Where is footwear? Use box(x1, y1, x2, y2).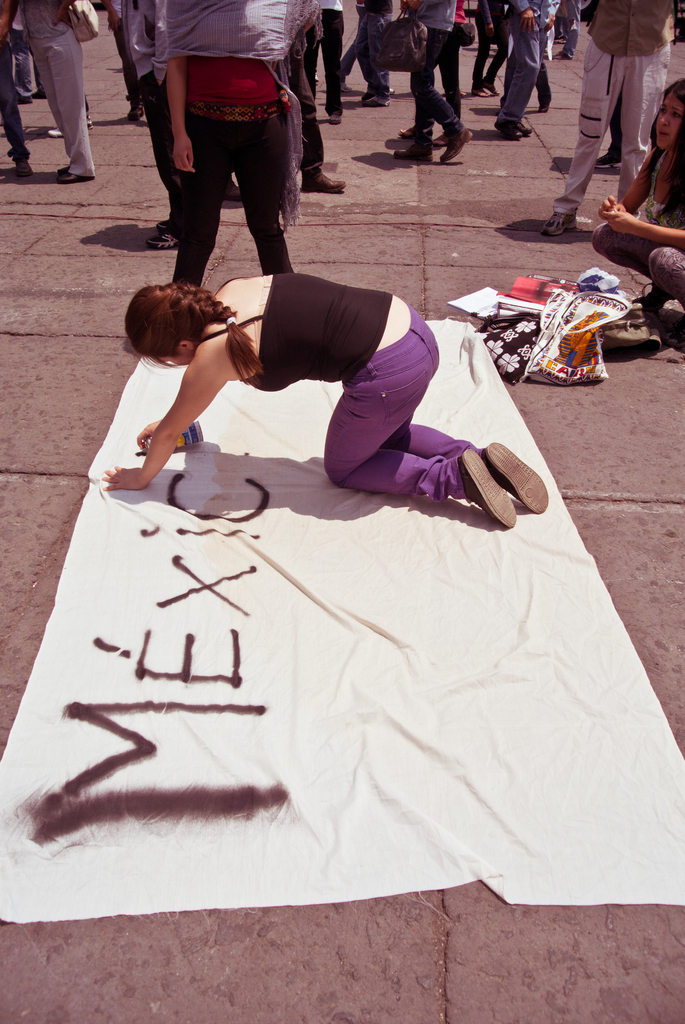
box(433, 133, 448, 147).
